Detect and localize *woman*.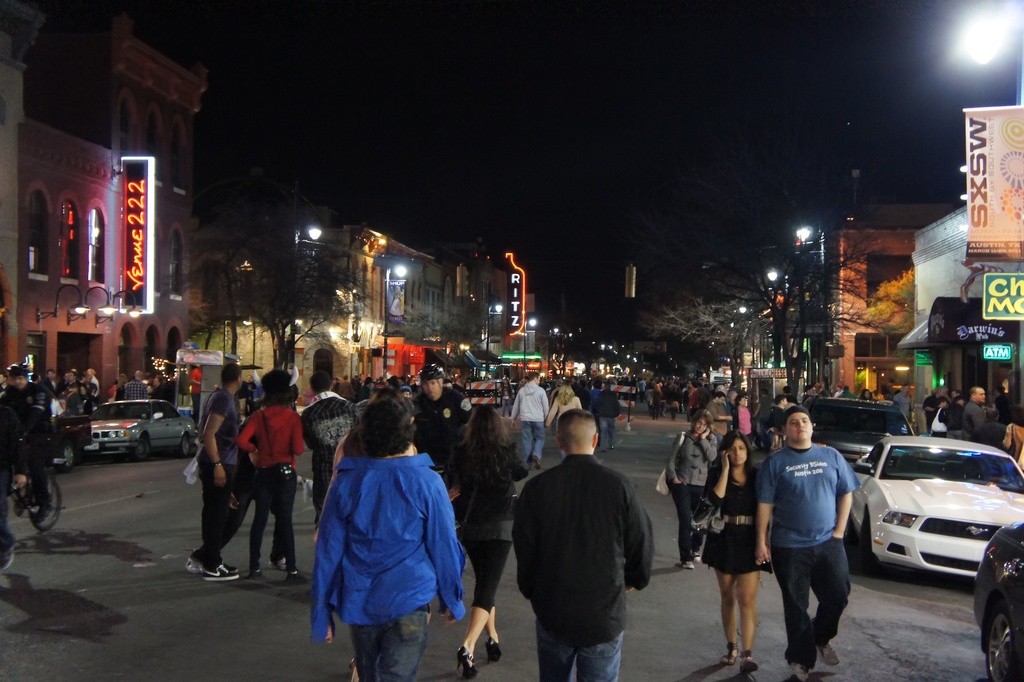
Localized at region(664, 409, 726, 566).
